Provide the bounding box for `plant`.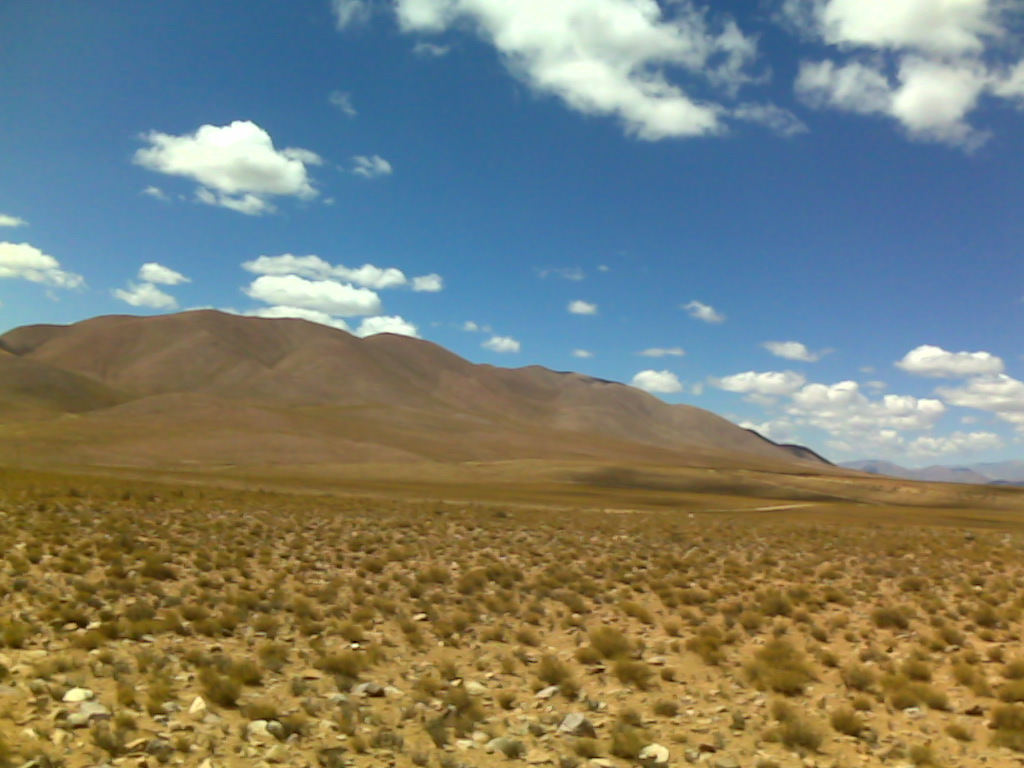
BBox(28, 692, 55, 716).
